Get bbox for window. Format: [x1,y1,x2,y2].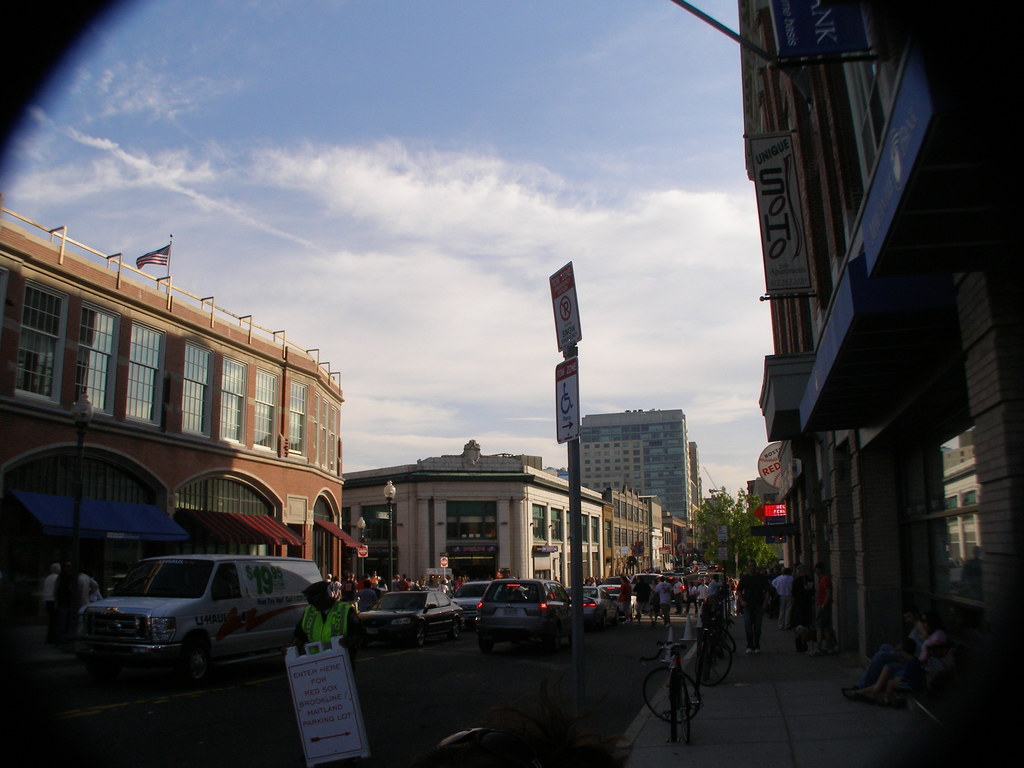
[10,337,57,396].
